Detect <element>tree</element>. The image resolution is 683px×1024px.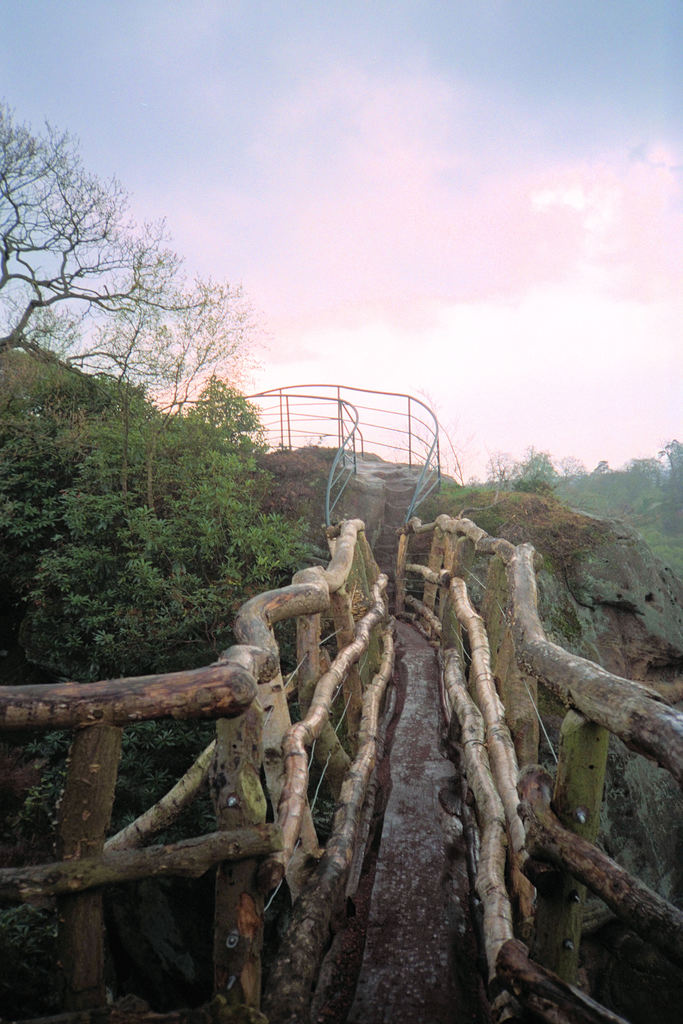
pyautogui.locateOnScreen(504, 445, 570, 501).
